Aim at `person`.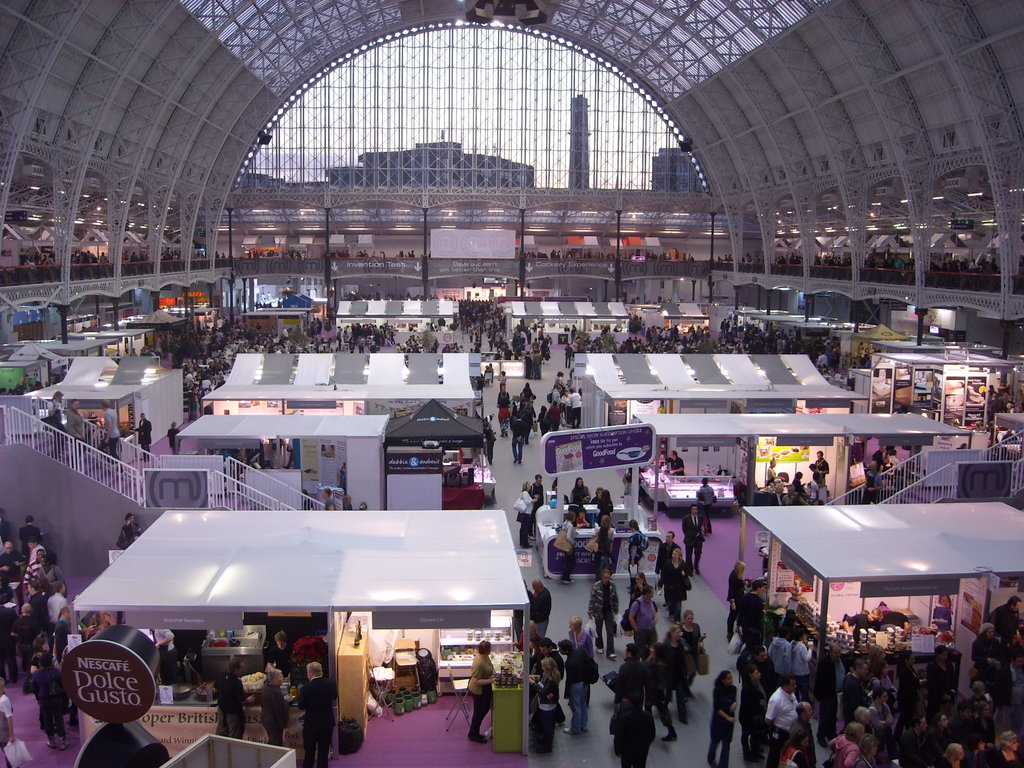
Aimed at [616,643,646,705].
